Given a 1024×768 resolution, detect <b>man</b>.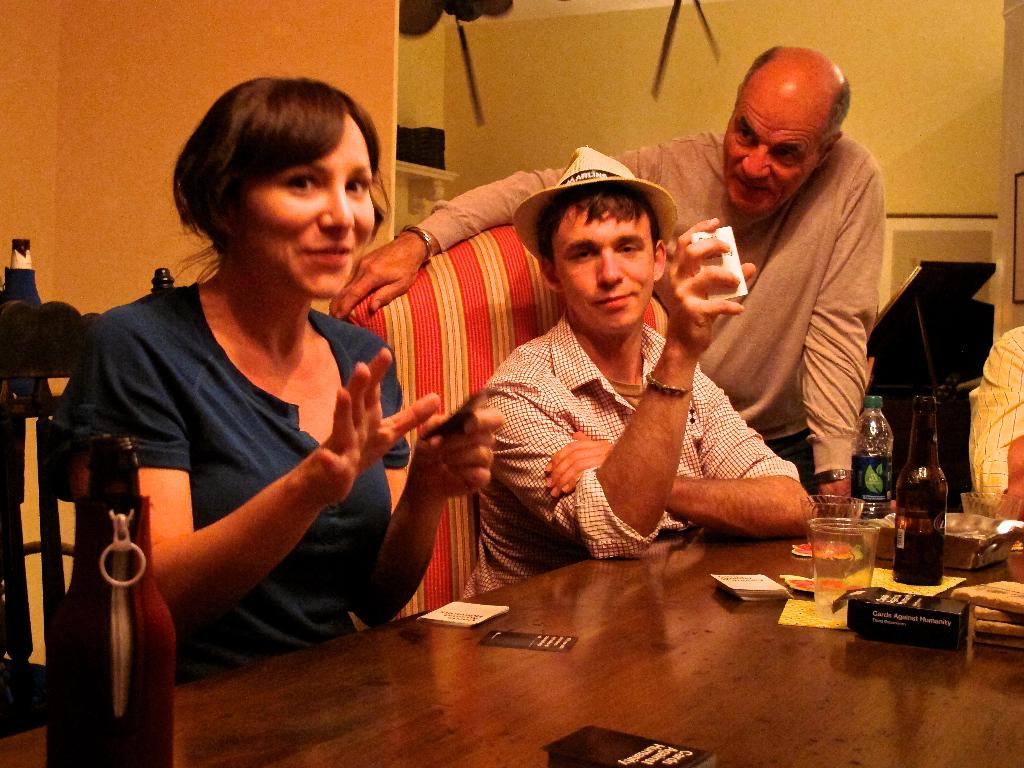
bbox=(964, 324, 1023, 518).
